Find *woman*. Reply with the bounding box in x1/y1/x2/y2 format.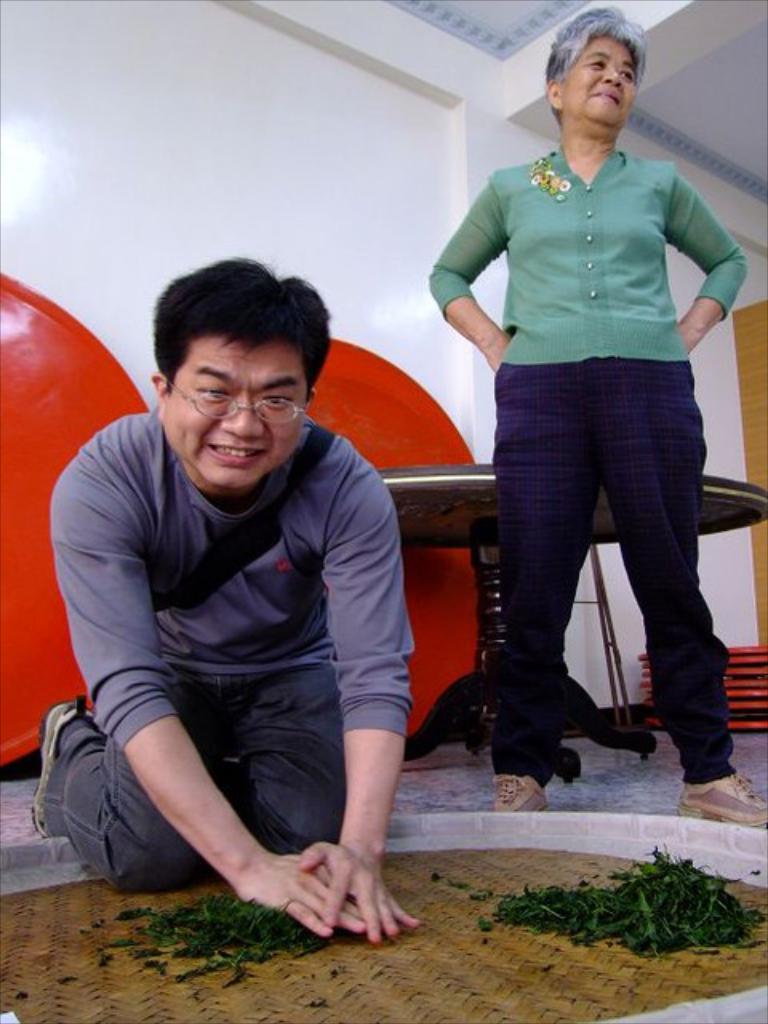
422/11/762/810.
